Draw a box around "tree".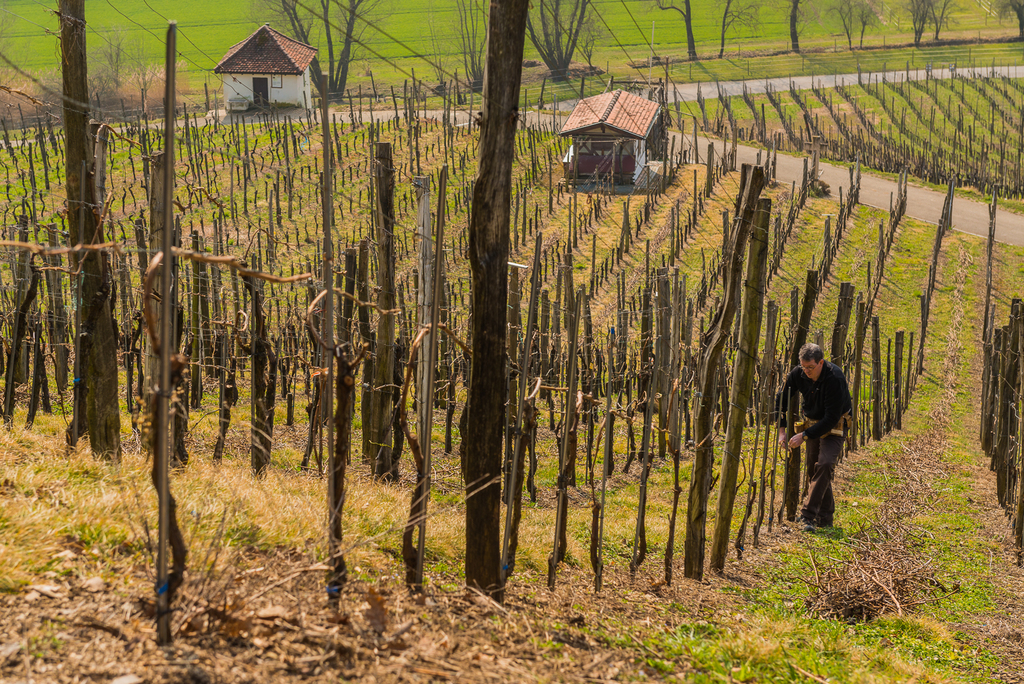
{"left": 904, "top": 0, "right": 951, "bottom": 38}.
